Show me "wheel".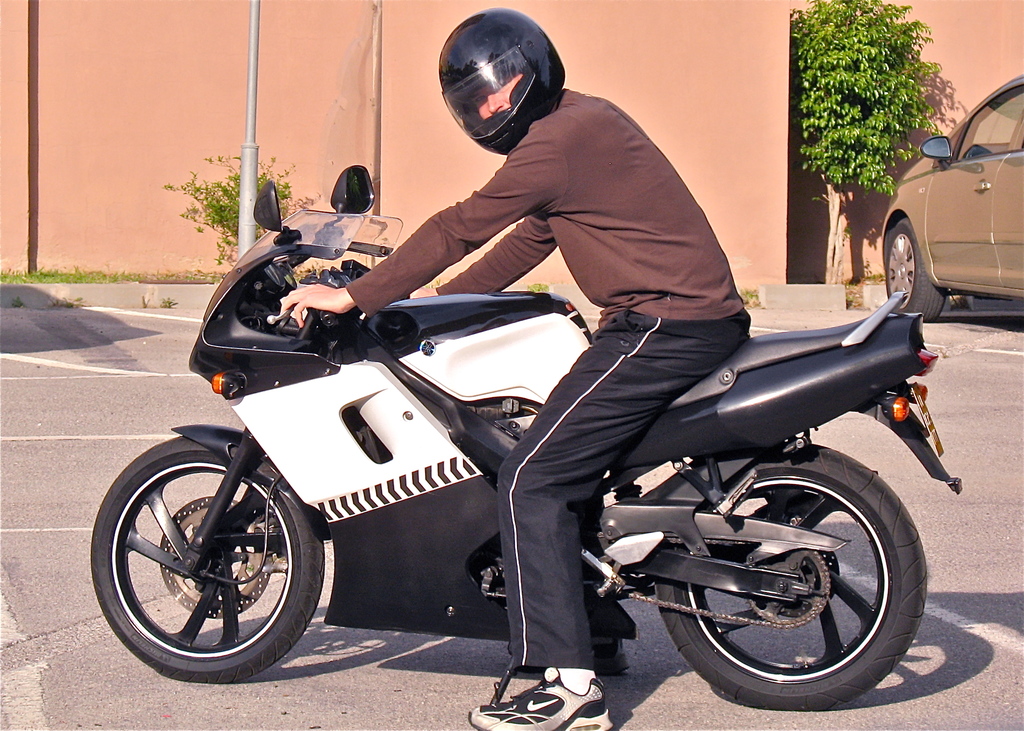
"wheel" is here: 116,436,301,684.
